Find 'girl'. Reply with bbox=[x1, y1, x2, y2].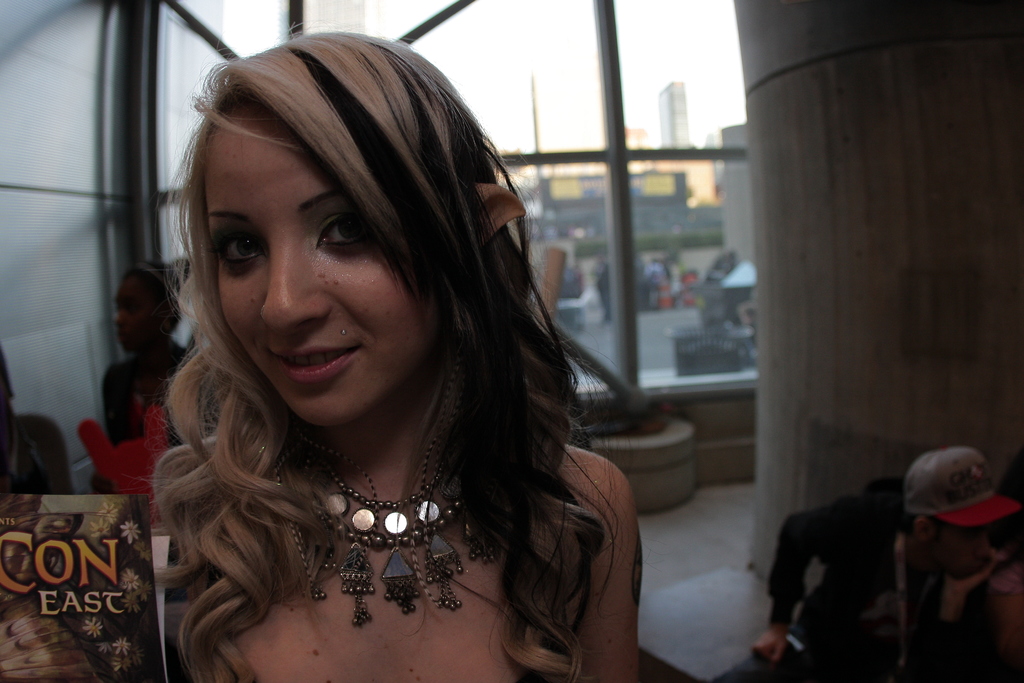
bbox=[157, 31, 652, 682].
